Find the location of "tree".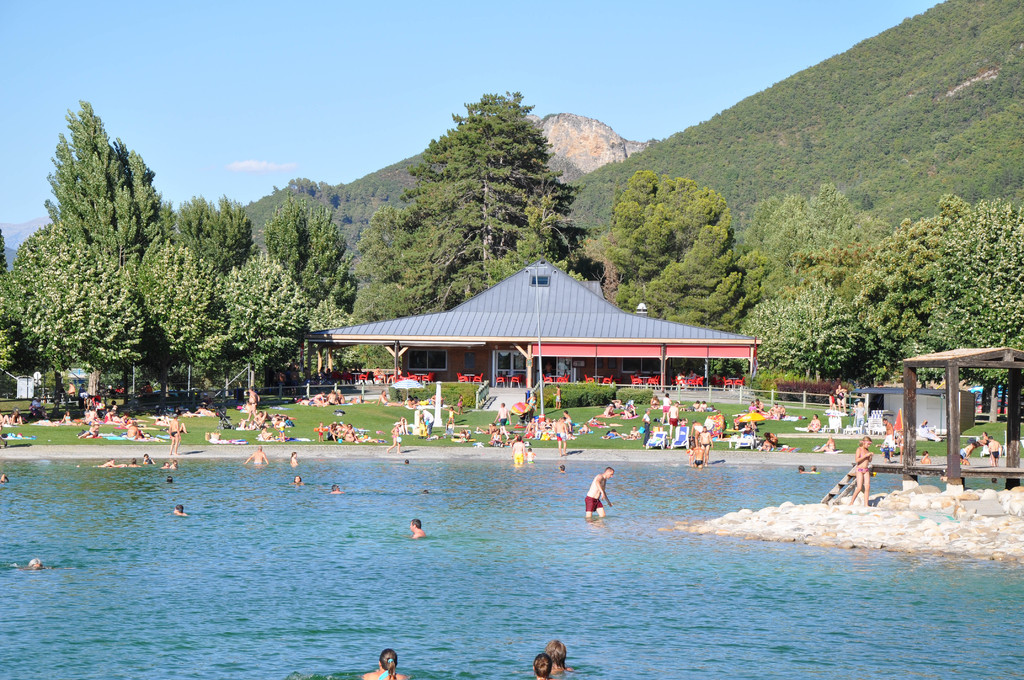
Location: bbox=(922, 206, 1023, 421).
